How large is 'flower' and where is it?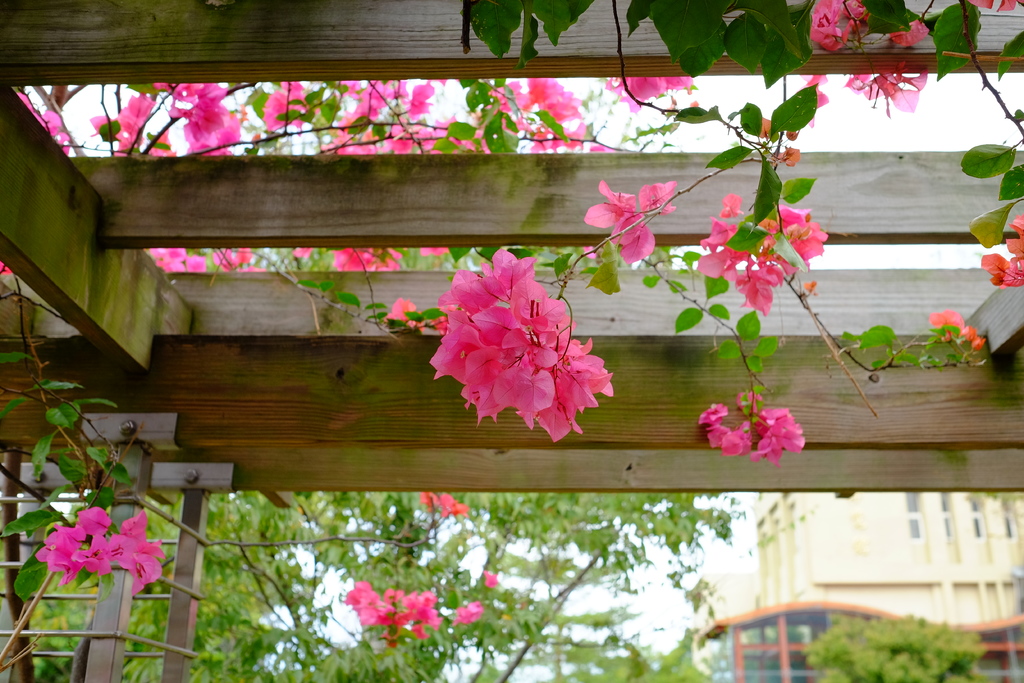
Bounding box: {"x1": 385, "y1": 295, "x2": 449, "y2": 336}.
